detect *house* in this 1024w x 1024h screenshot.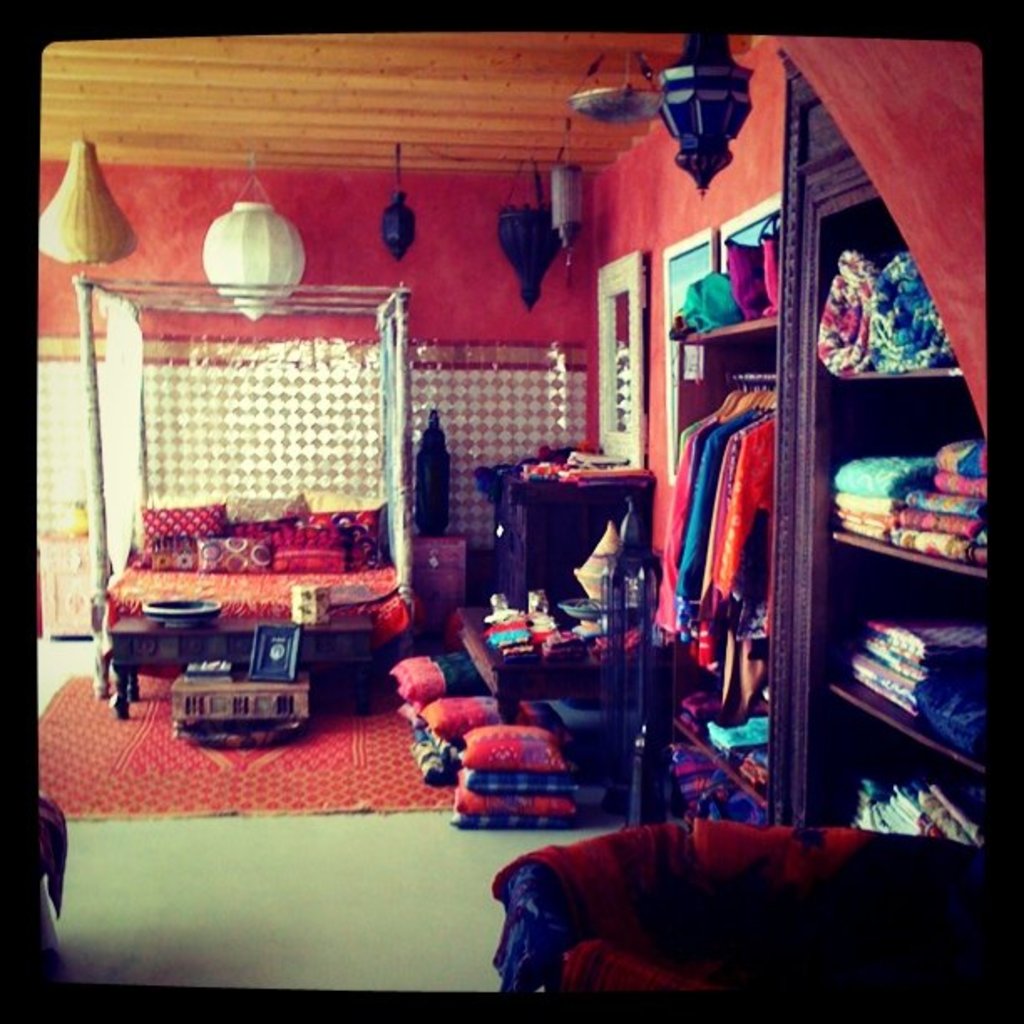
Detection: pyautogui.locateOnScreen(32, 25, 1022, 1021).
